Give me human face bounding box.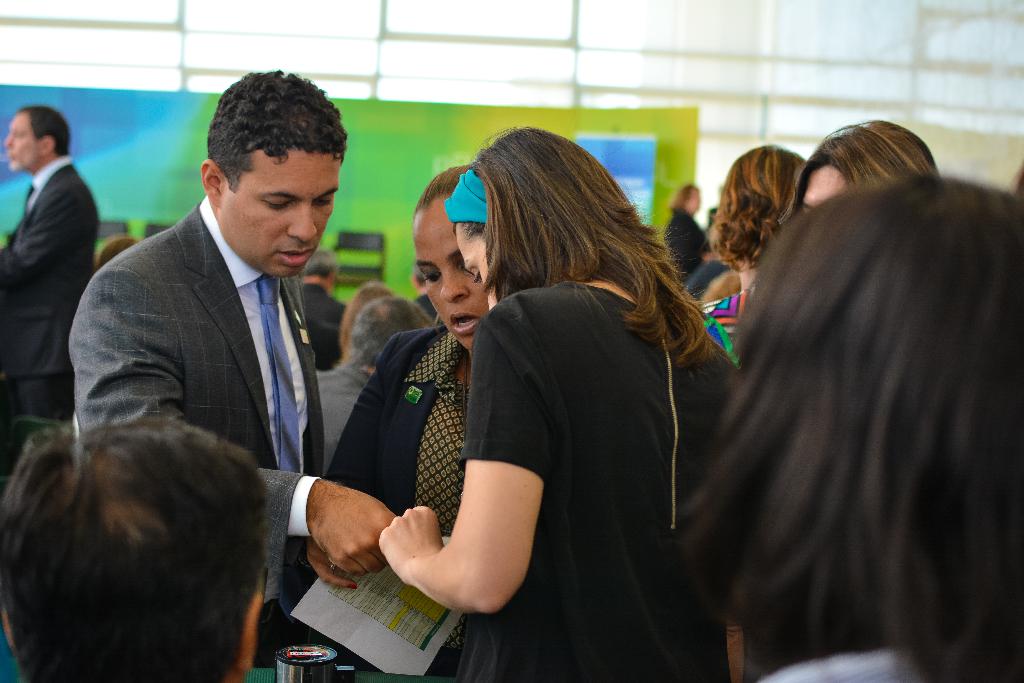
BBox(217, 152, 338, 276).
